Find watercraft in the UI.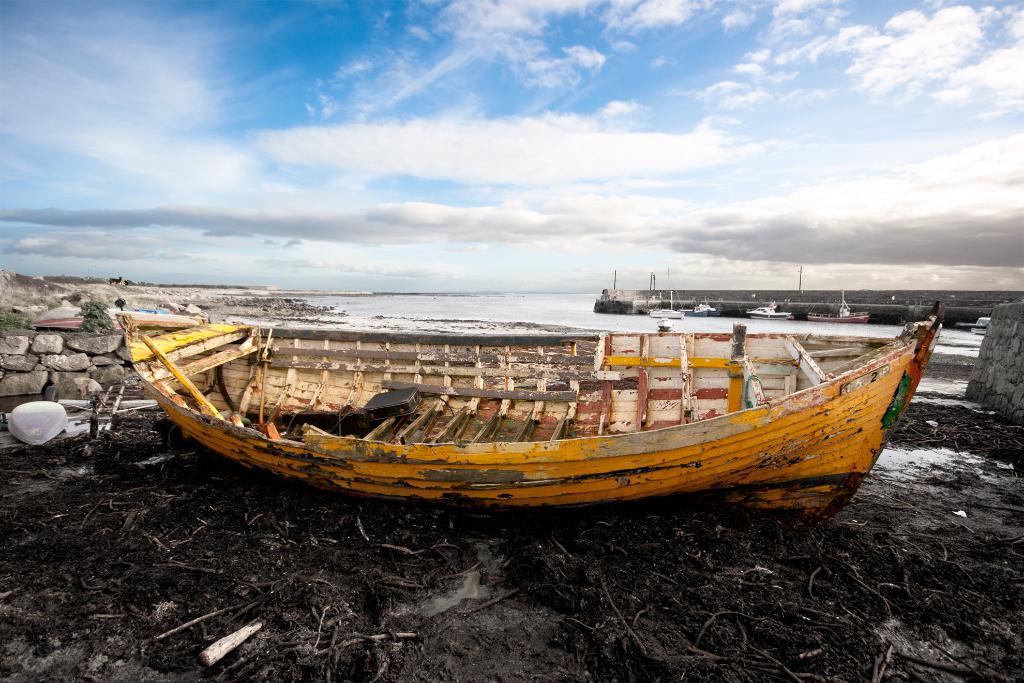
UI element at bbox(134, 250, 927, 497).
